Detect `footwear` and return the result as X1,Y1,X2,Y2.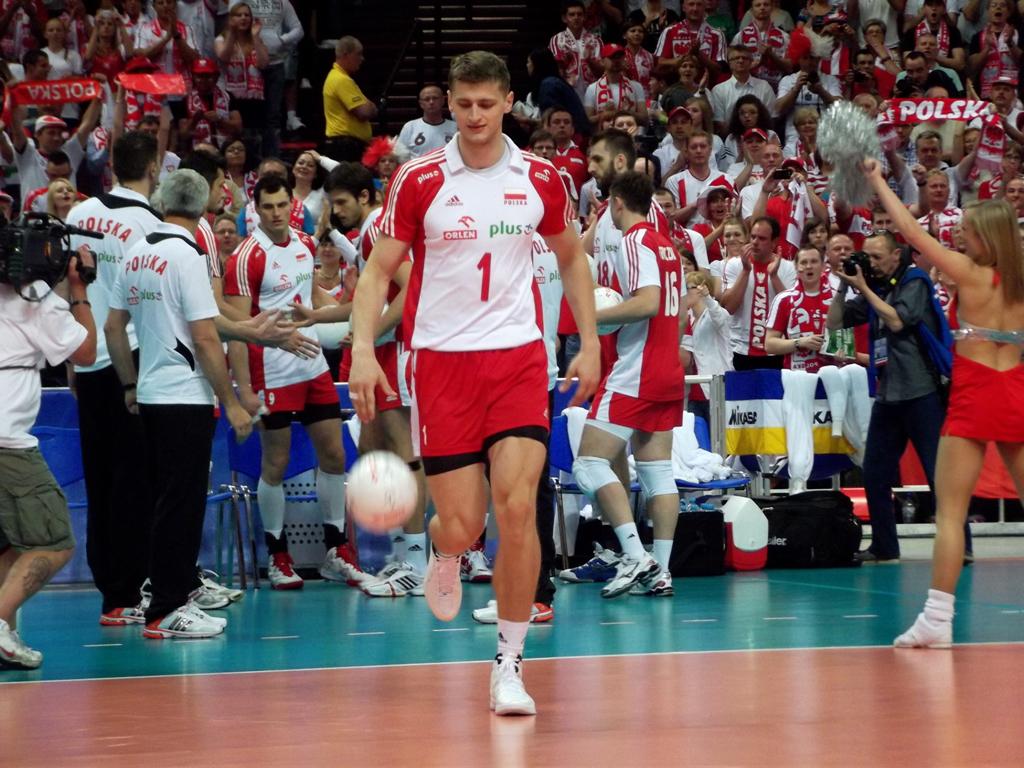
963,529,973,560.
